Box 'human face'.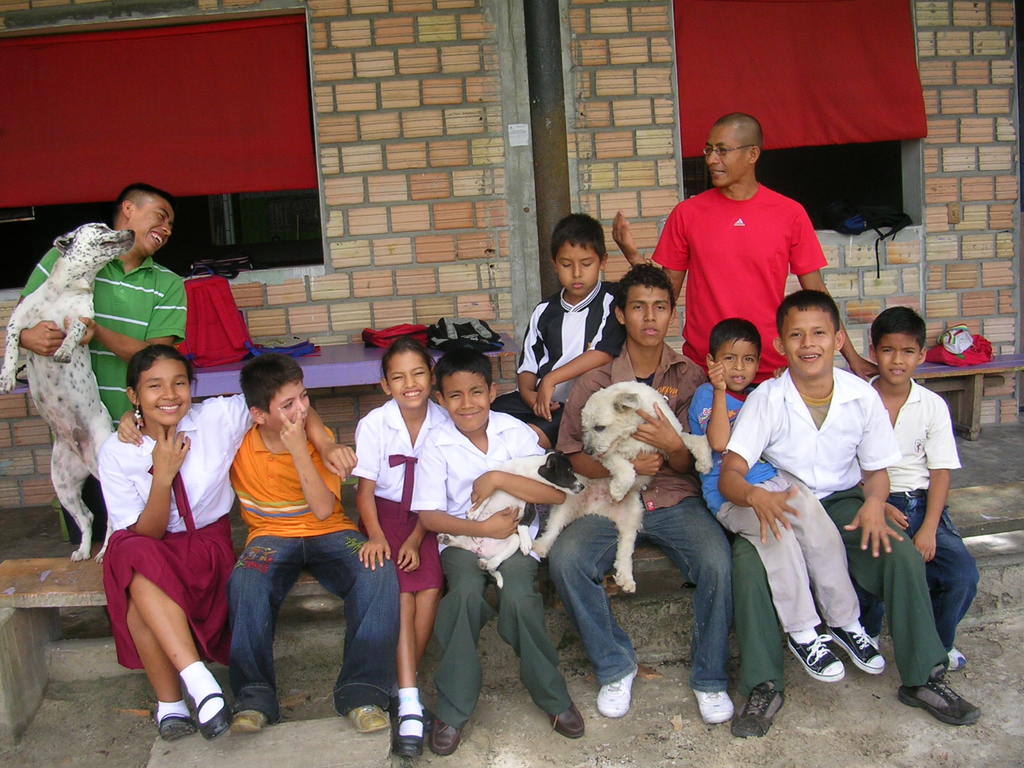
707:121:747:189.
